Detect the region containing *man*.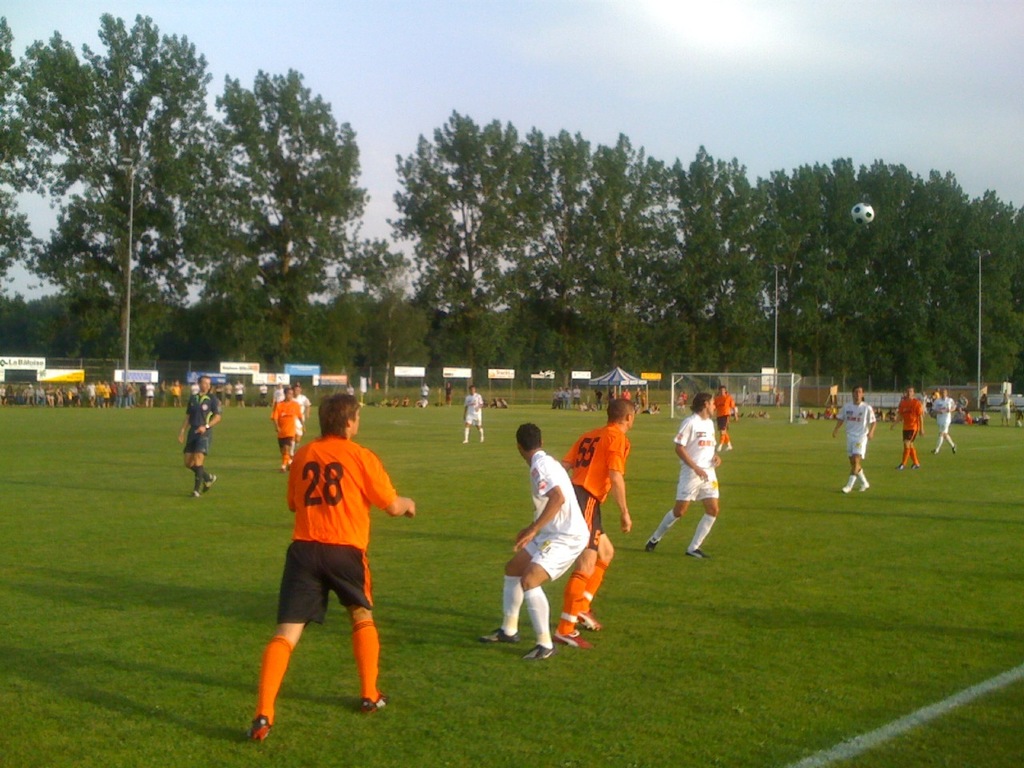
region(475, 422, 593, 661).
